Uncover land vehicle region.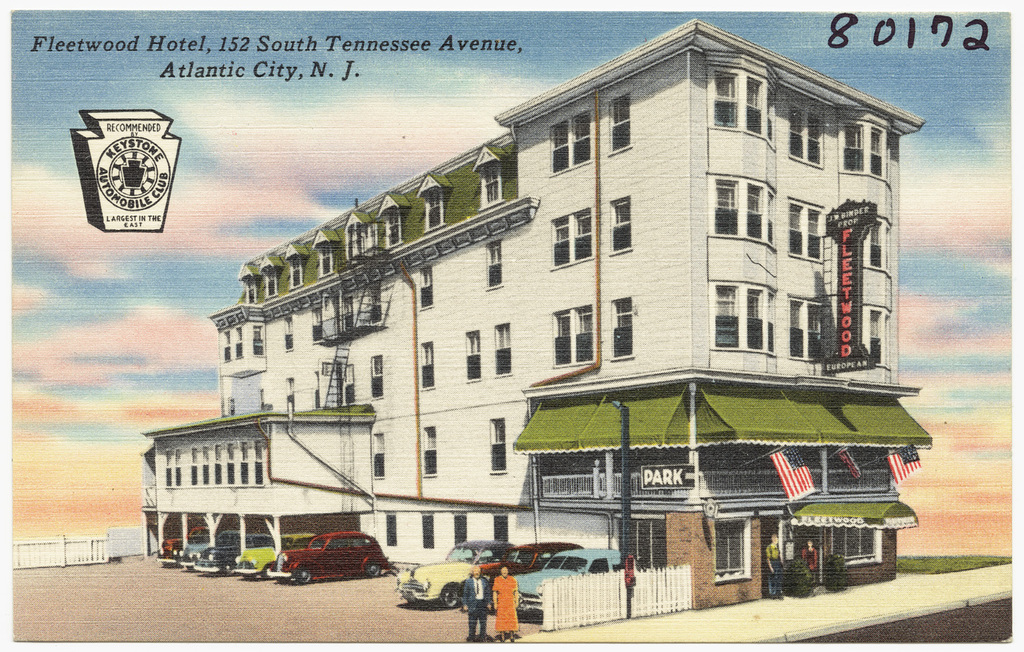
Uncovered: [left=197, top=533, right=268, bottom=577].
